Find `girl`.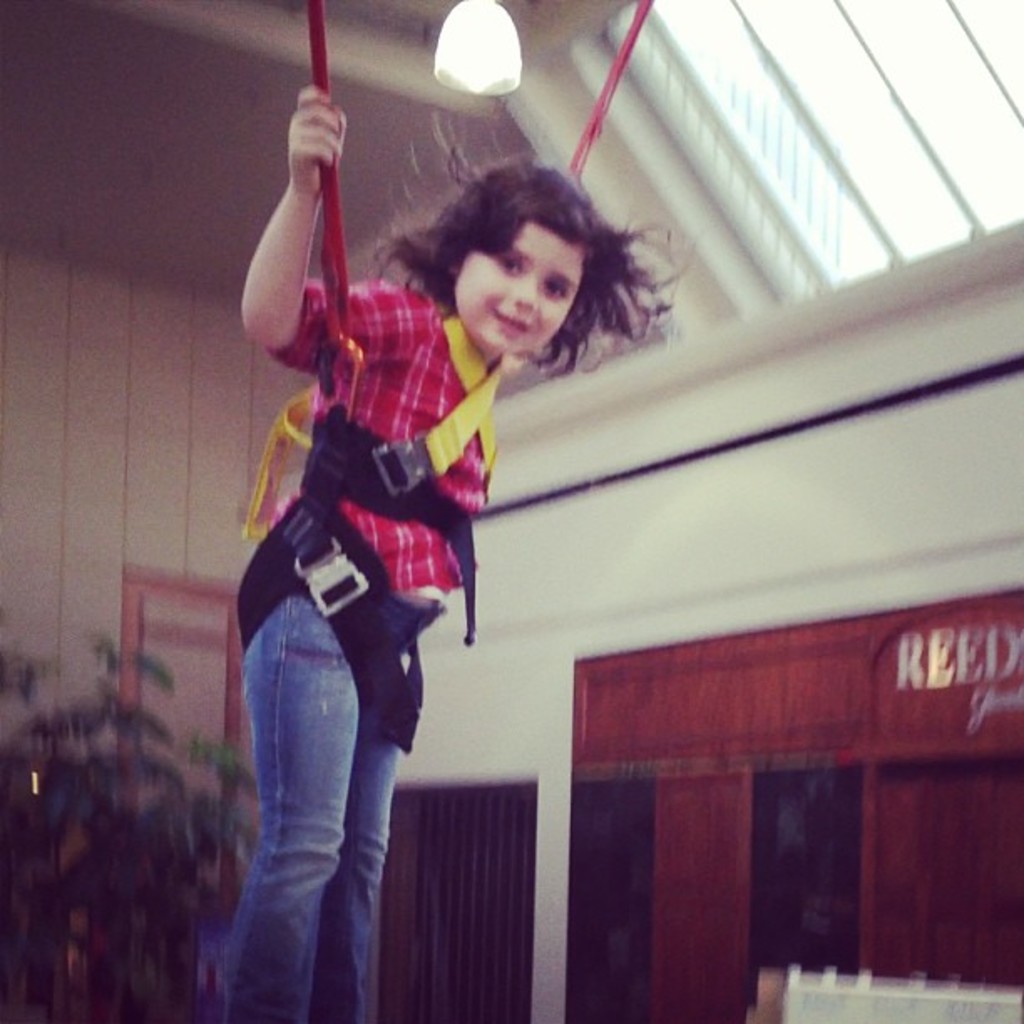
(left=212, top=84, right=713, bottom=1022).
